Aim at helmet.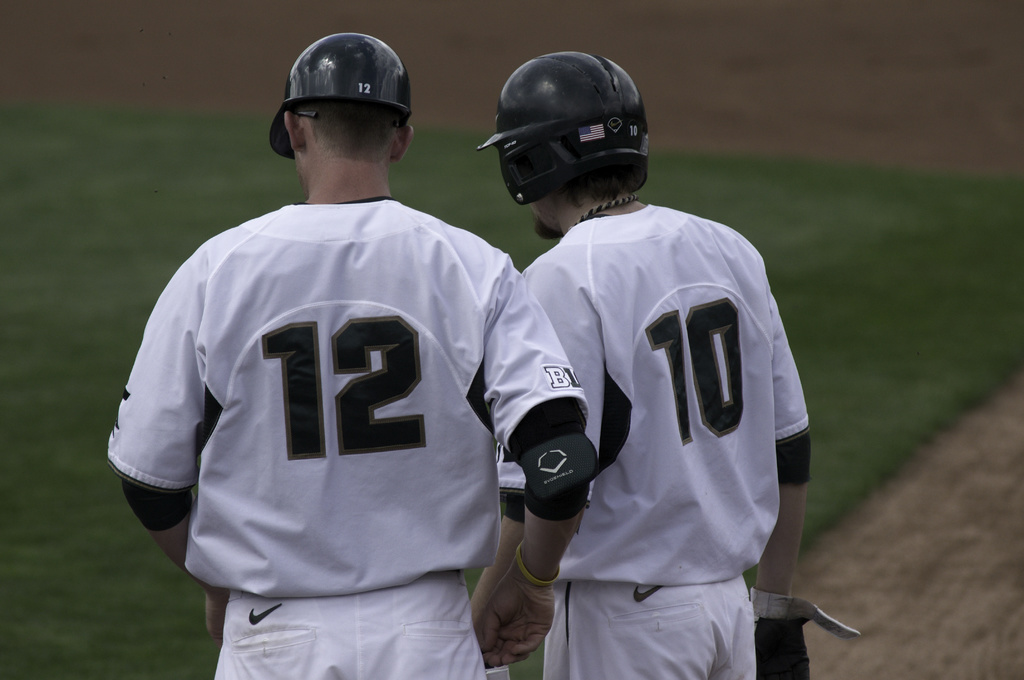
Aimed at rect(268, 29, 411, 163).
